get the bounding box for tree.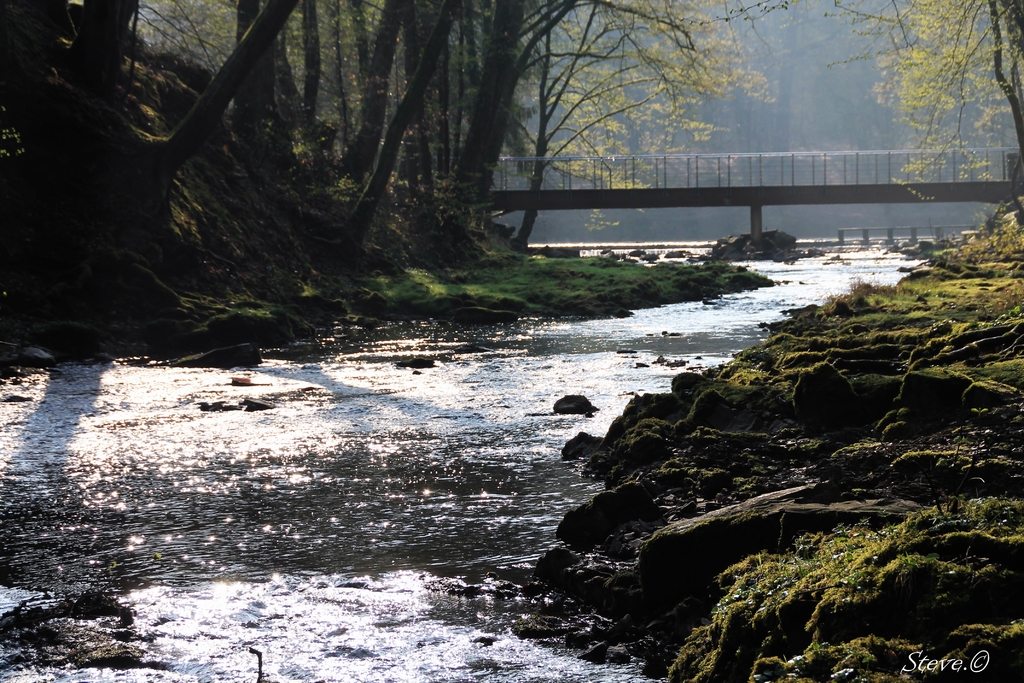
<bbox>803, 0, 1023, 233</bbox>.
